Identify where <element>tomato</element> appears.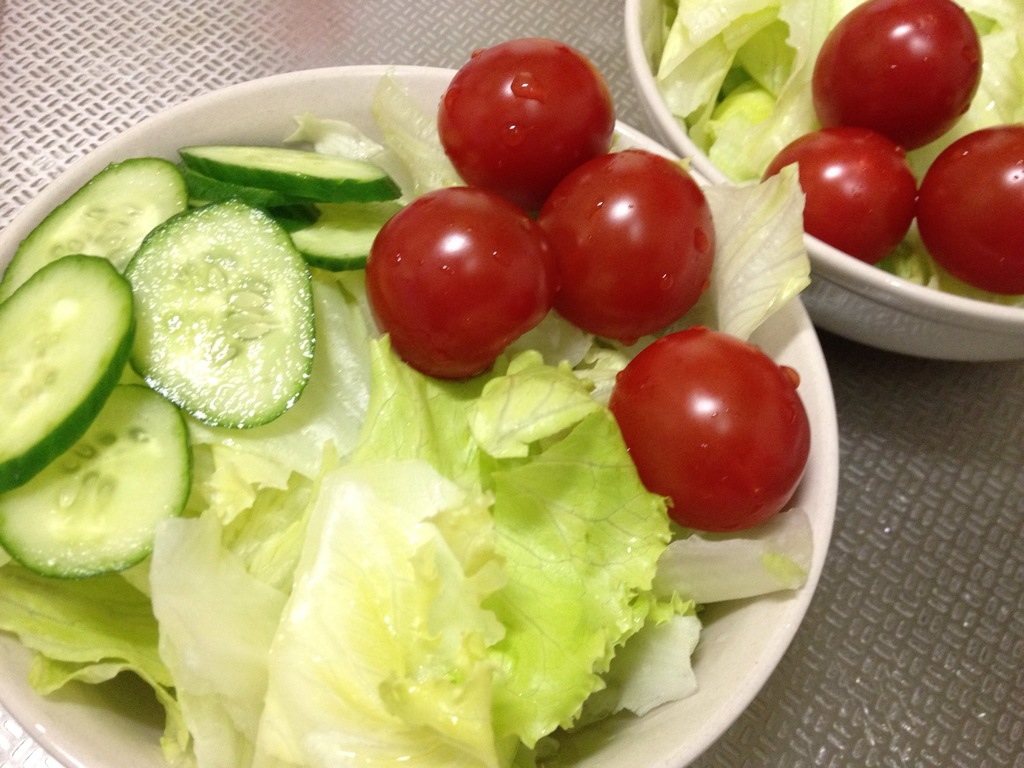
Appears at region(758, 123, 918, 269).
